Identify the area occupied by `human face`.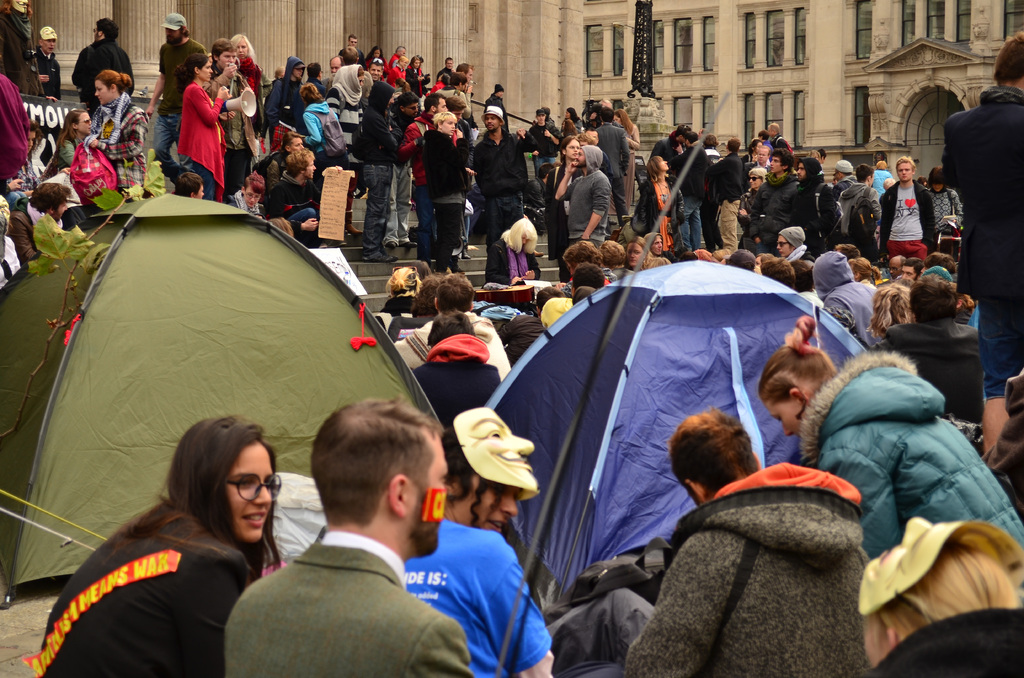
Area: 522, 234, 527, 246.
